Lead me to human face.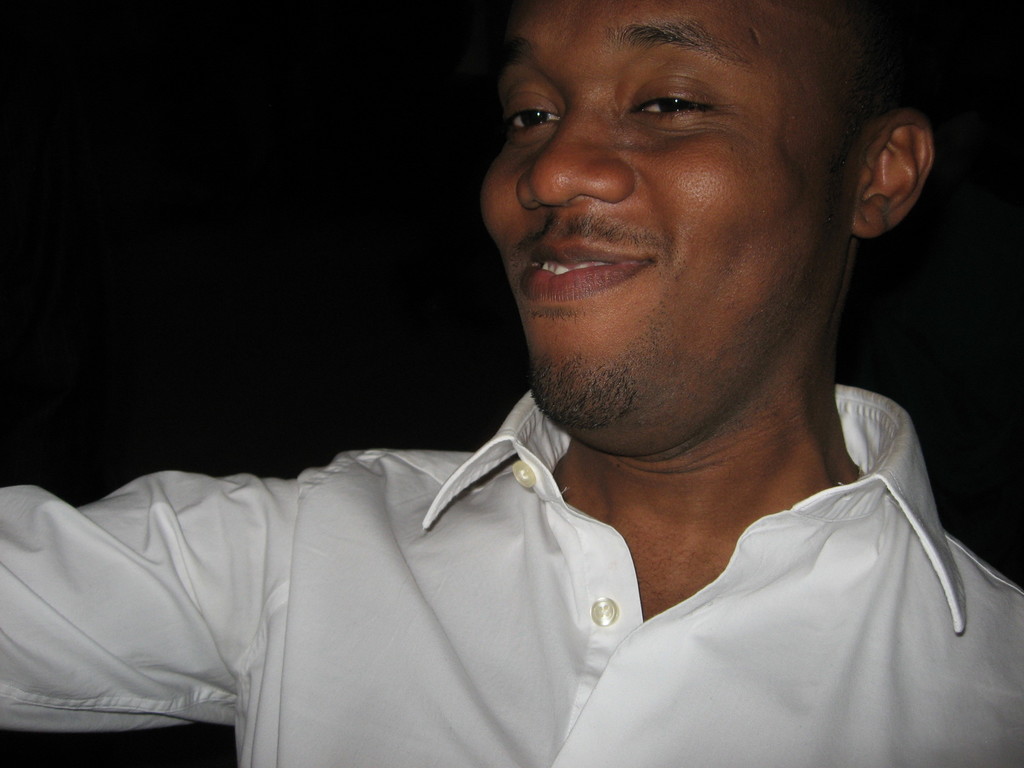
Lead to box=[484, 0, 848, 428].
